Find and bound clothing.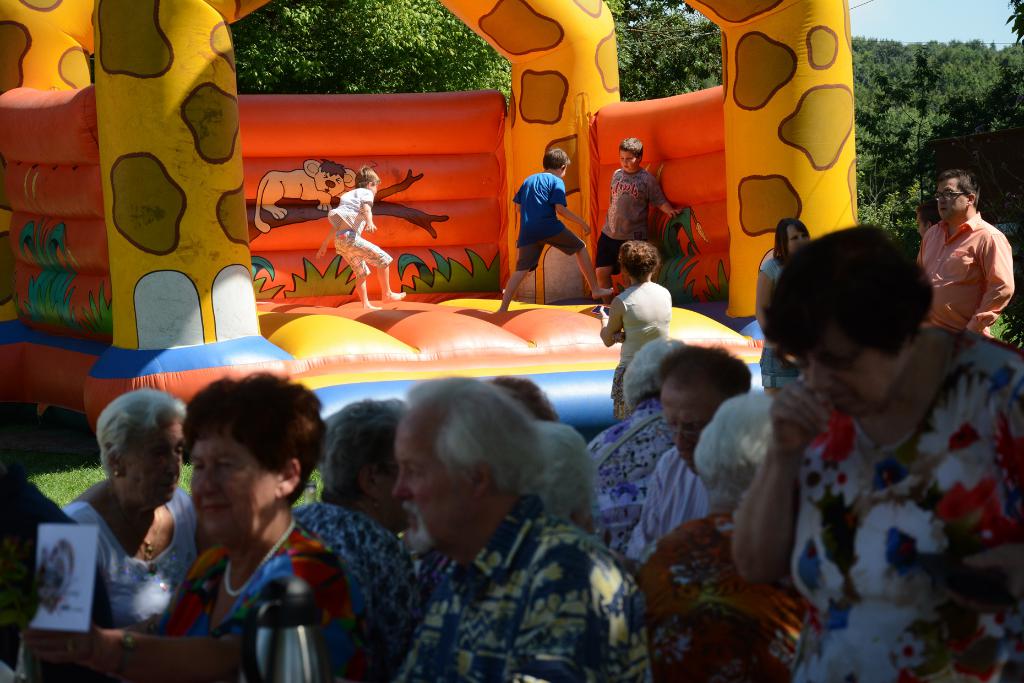
Bound: bbox(3, 452, 124, 625).
